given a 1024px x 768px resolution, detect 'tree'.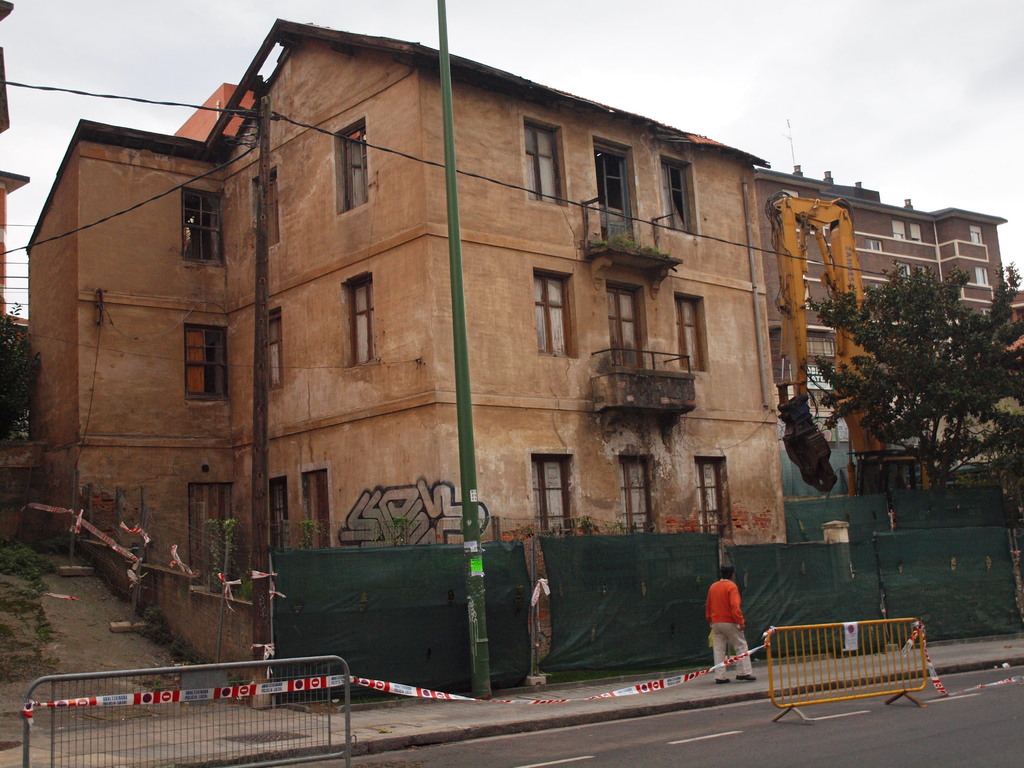
pyautogui.locateOnScreen(938, 264, 1023, 524).
